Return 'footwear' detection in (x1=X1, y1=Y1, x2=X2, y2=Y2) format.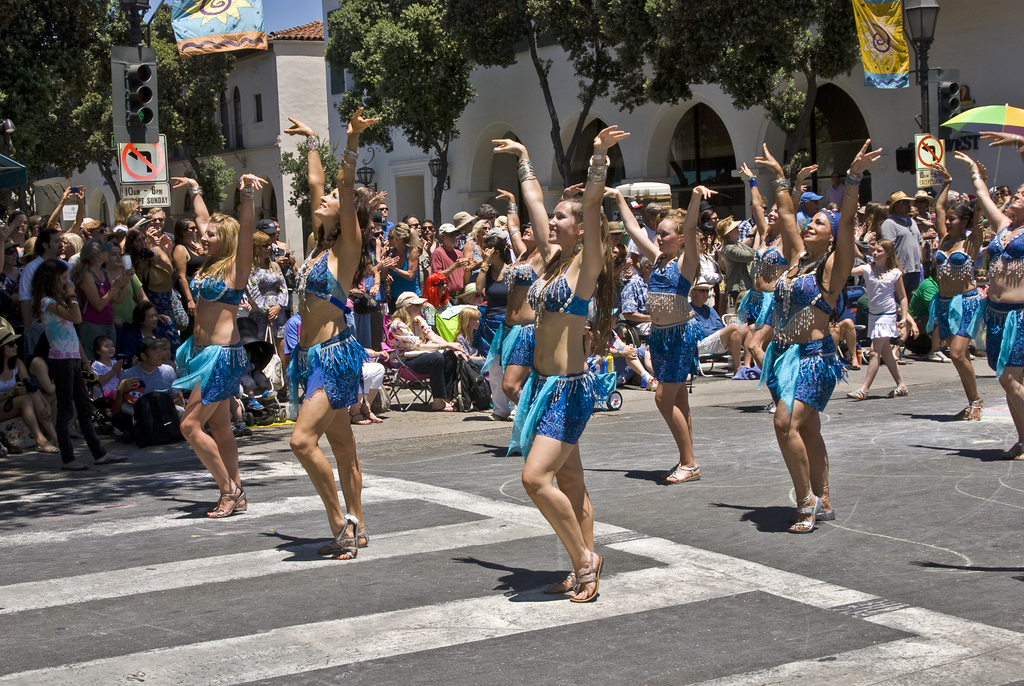
(x1=330, y1=525, x2=367, y2=549).
